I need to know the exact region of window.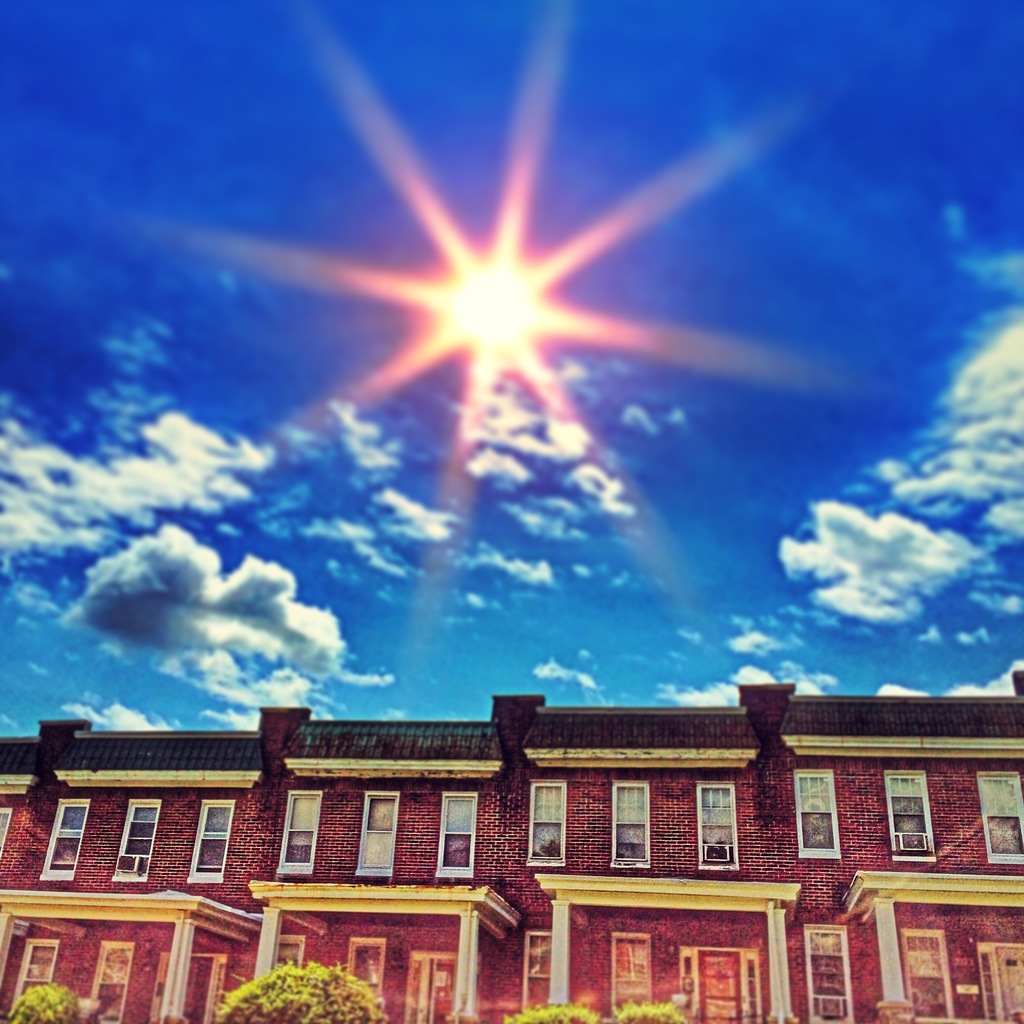
Region: (x1=614, y1=780, x2=652, y2=865).
